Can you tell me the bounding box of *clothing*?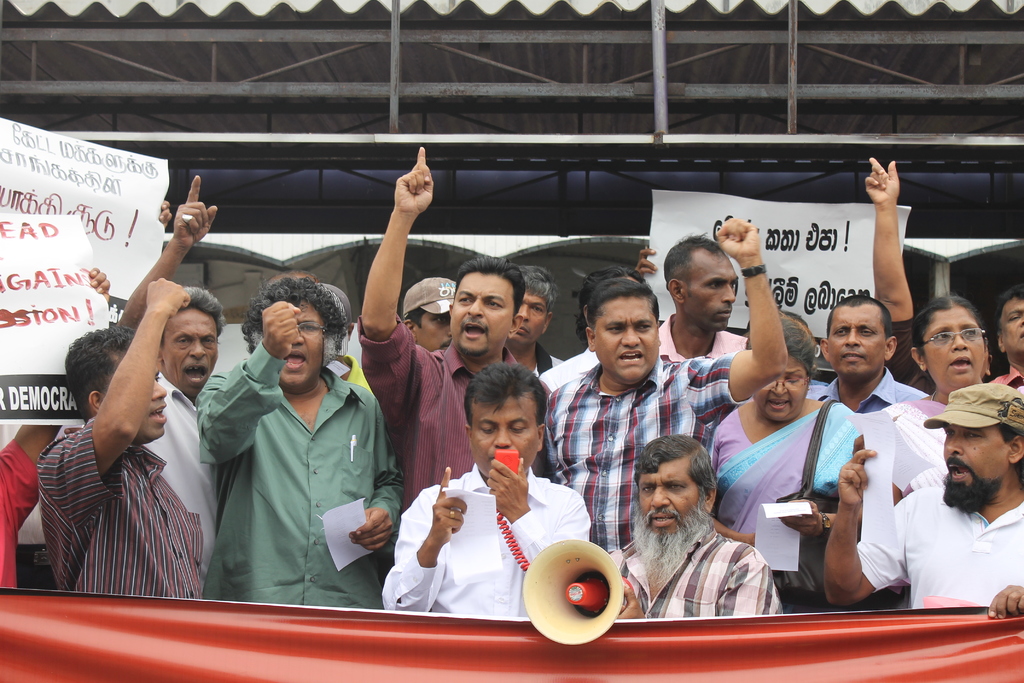
[x1=188, y1=300, x2=406, y2=621].
